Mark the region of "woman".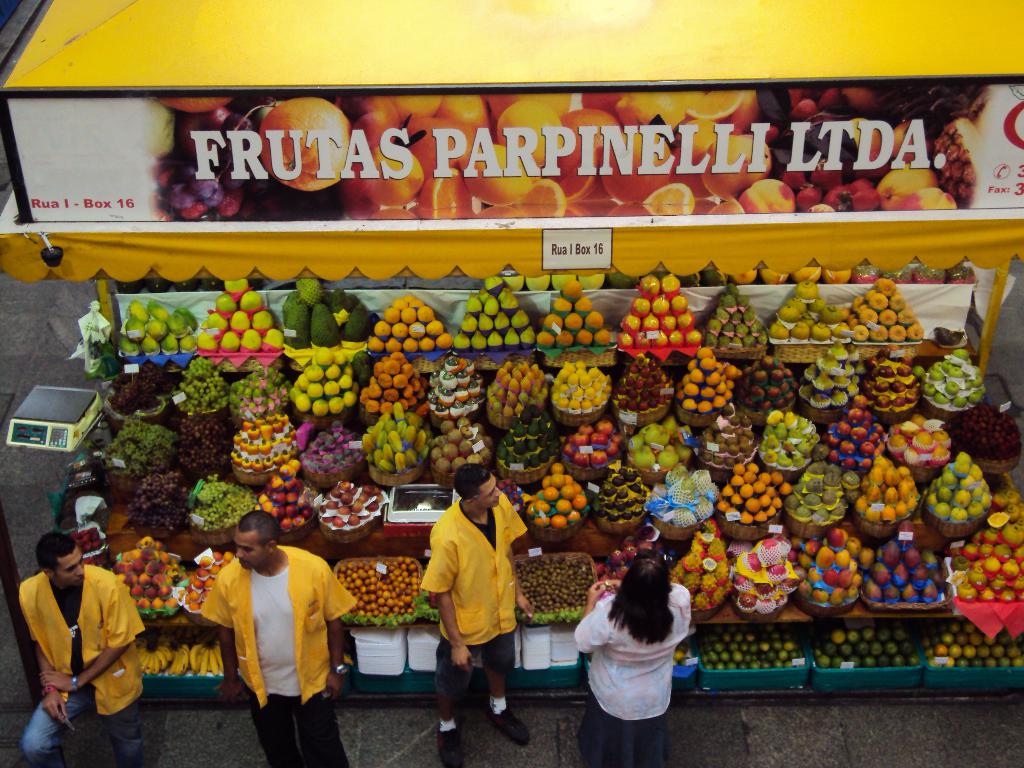
Region: select_region(579, 573, 696, 700).
